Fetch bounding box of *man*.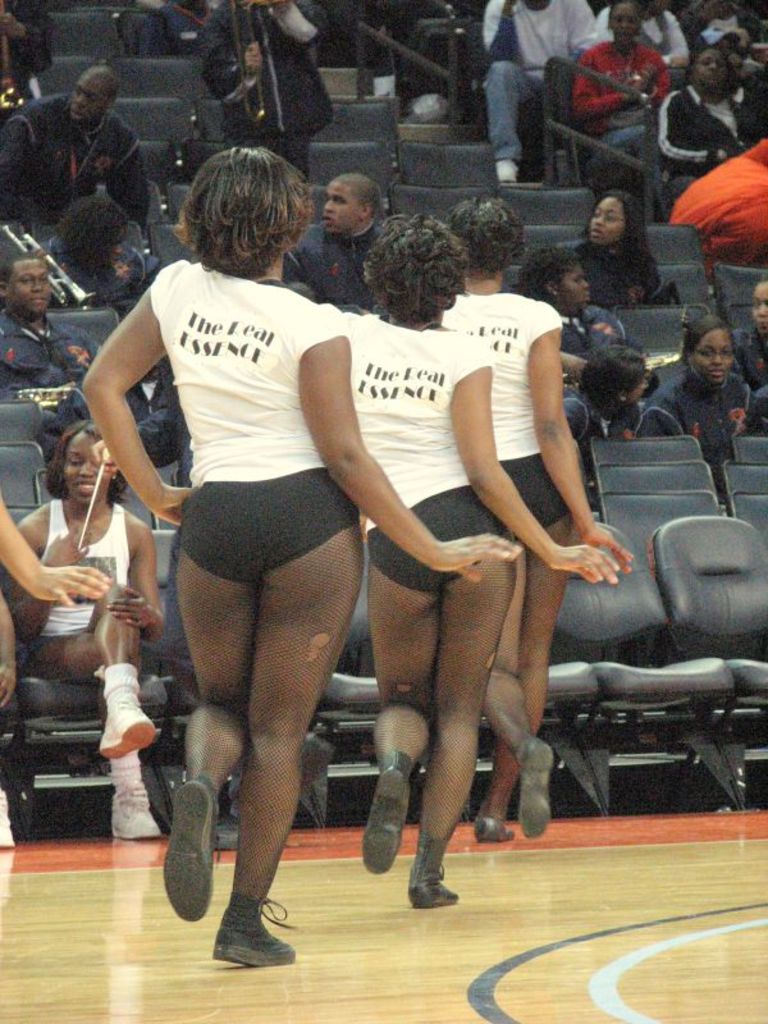
Bbox: l=0, t=68, r=146, b=227.
